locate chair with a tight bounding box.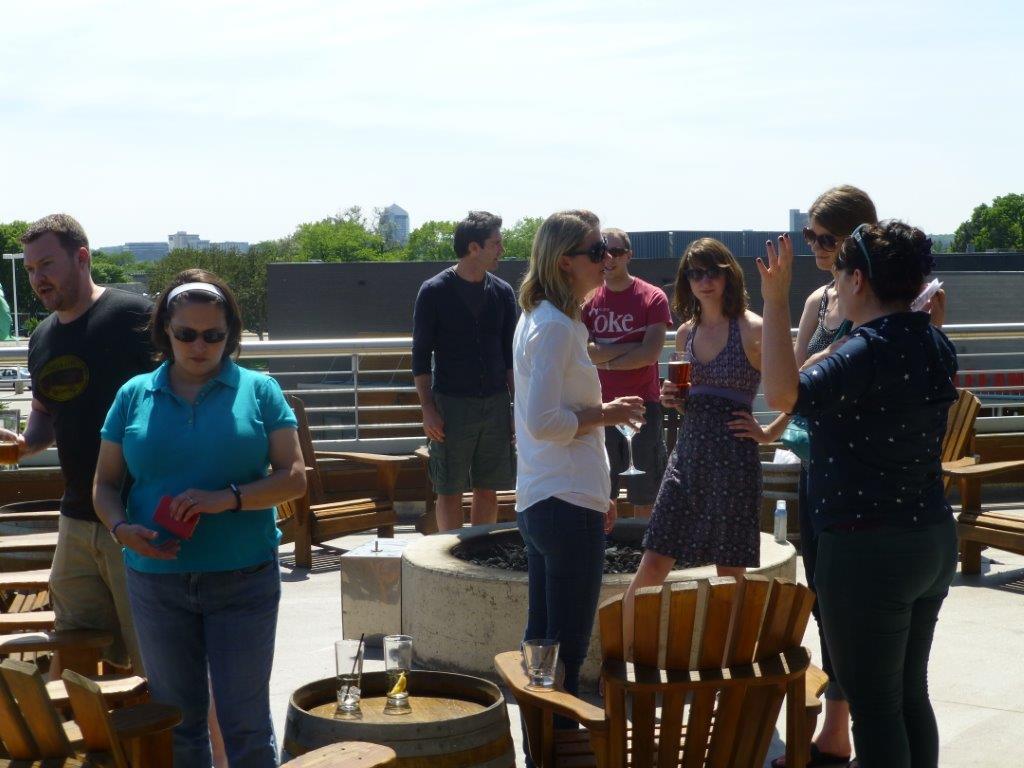
bbox=(0, 567, 63, 627).
